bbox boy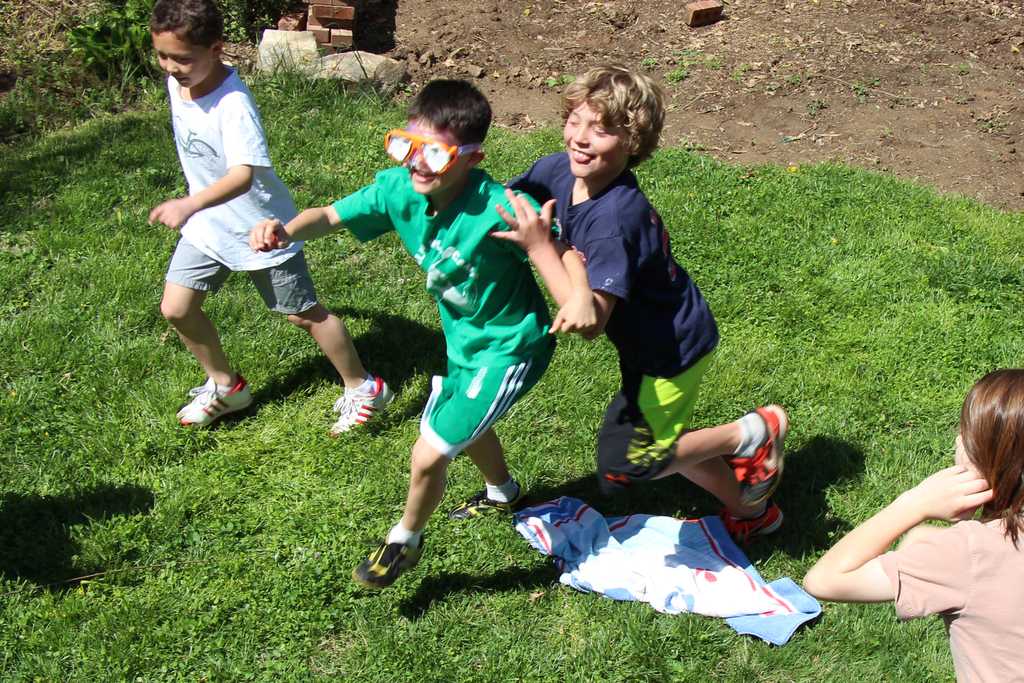
bbox(148, 0, 397, 438)
